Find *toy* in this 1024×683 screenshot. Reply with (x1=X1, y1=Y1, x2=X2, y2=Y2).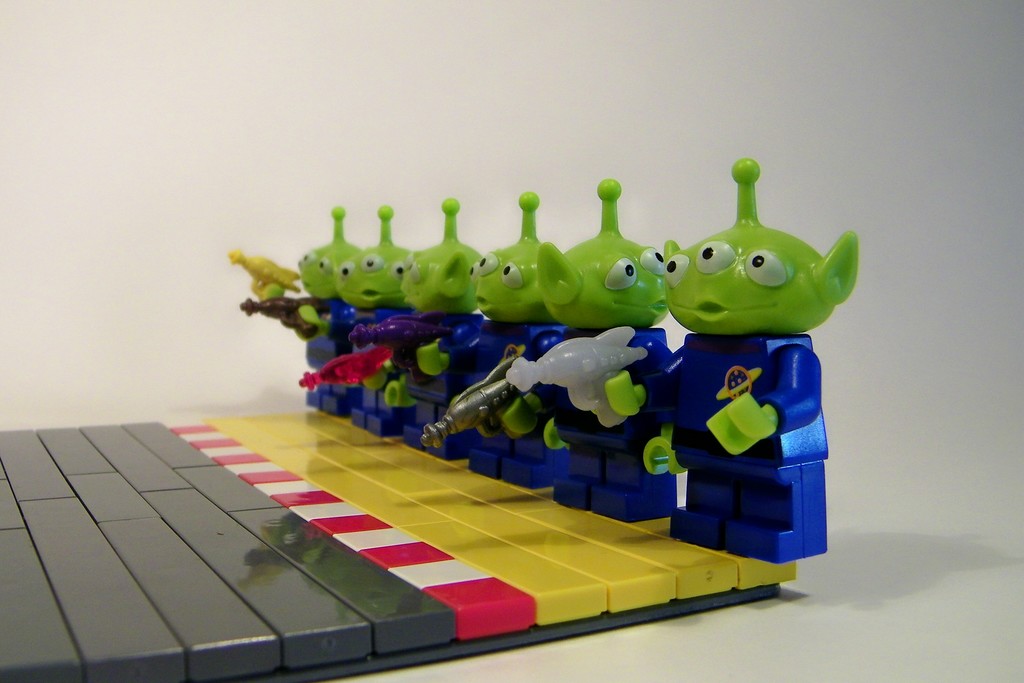
(x1=214, y1=205, x2=358, y2=395).
